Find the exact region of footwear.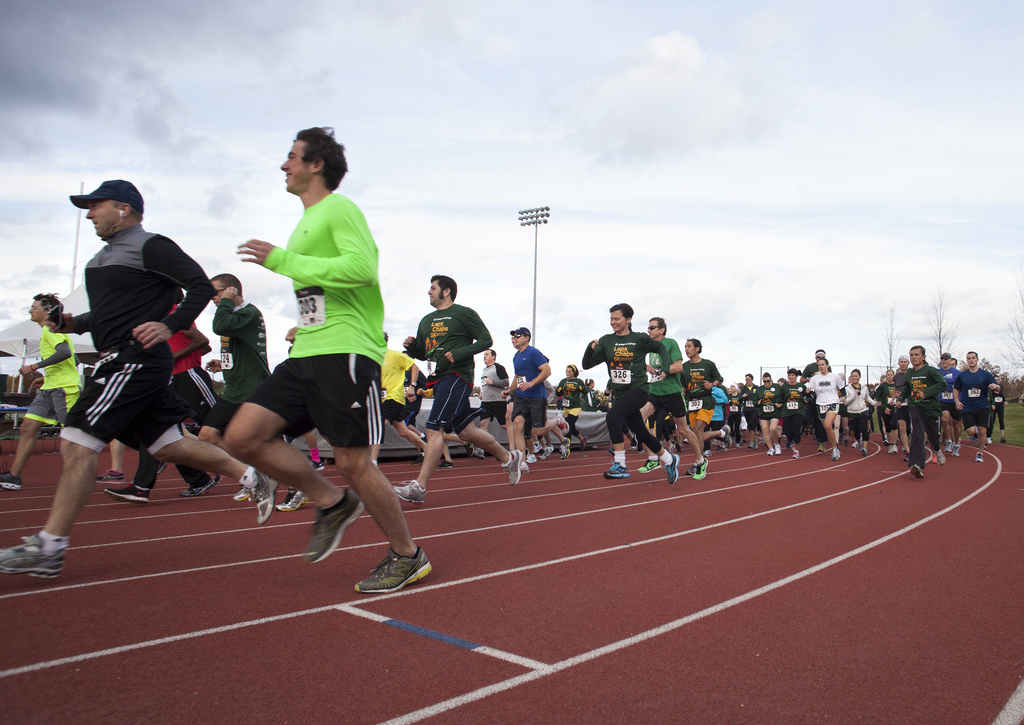
Exact region: detection(392, 481, 433, 503).
